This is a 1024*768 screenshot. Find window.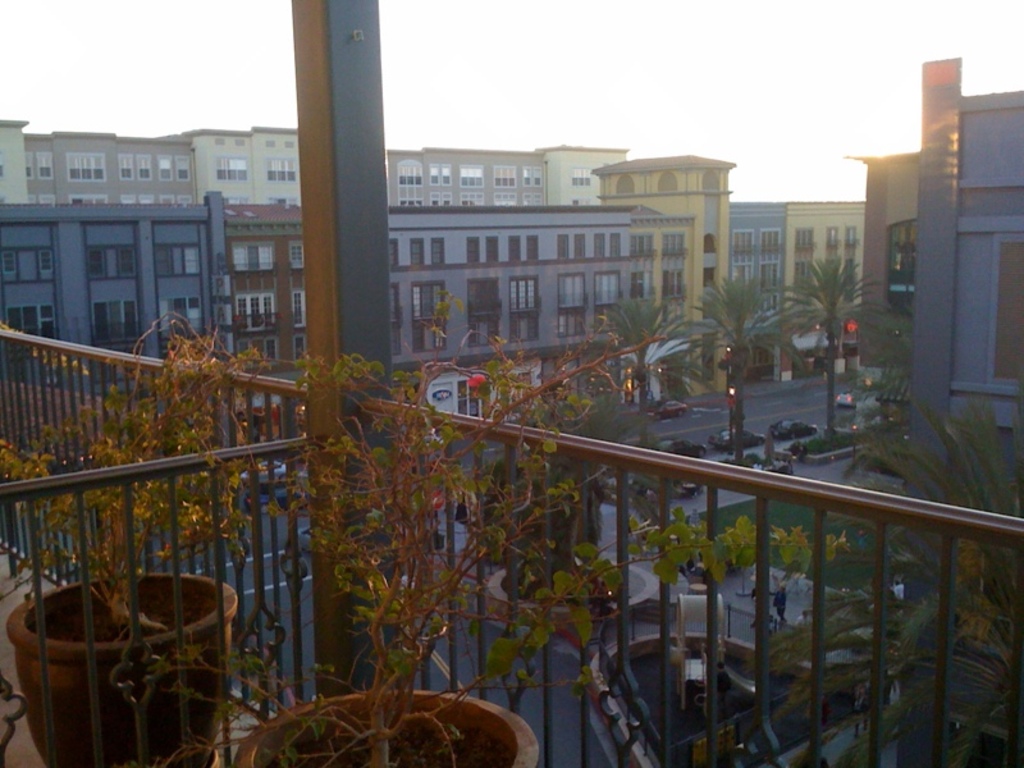
Bounding box: [x1=562, y1=274, x2=589, y2=315].
